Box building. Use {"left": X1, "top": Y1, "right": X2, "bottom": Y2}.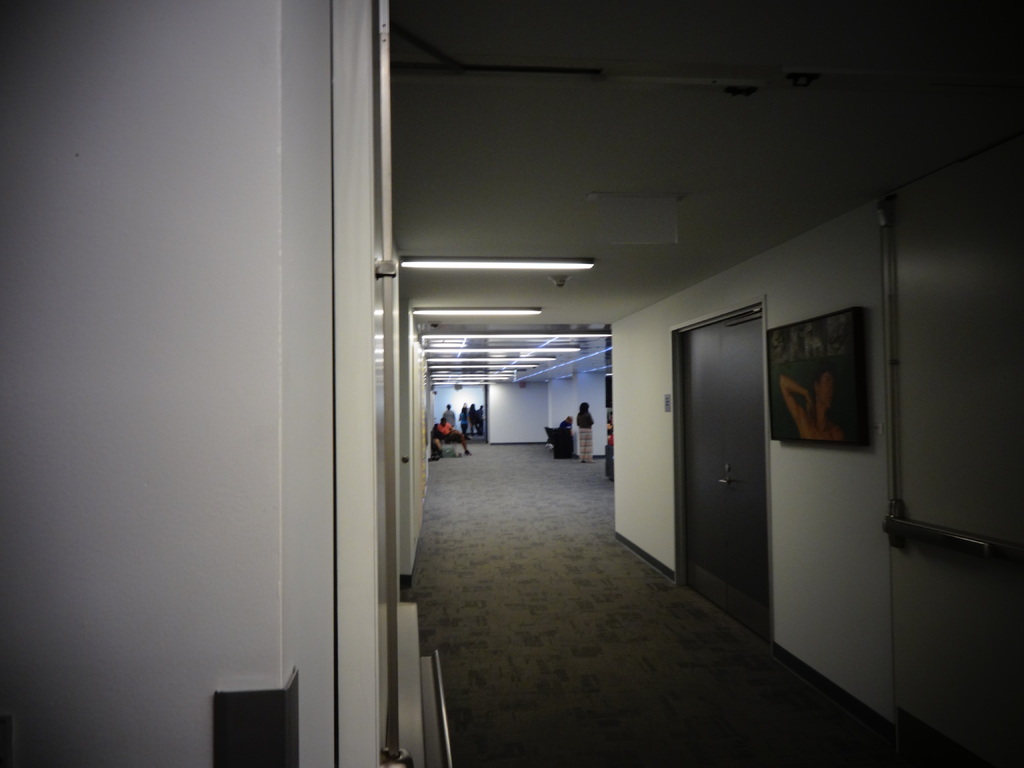
{"left": 3, "top": 0, "right": 1023, "bottom": 766}.
